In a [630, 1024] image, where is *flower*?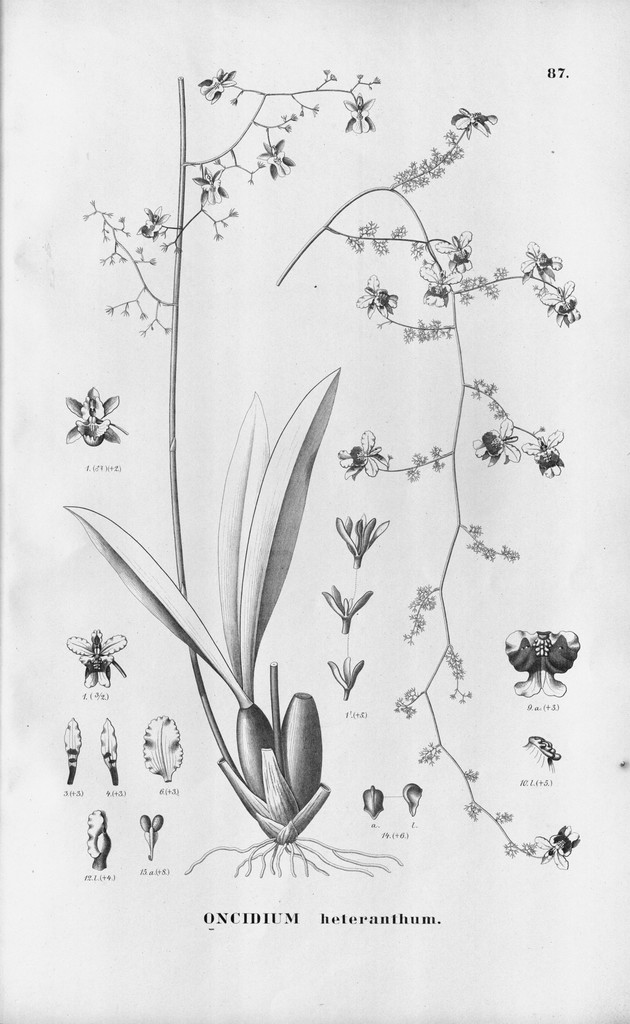
470/419/521/471.
